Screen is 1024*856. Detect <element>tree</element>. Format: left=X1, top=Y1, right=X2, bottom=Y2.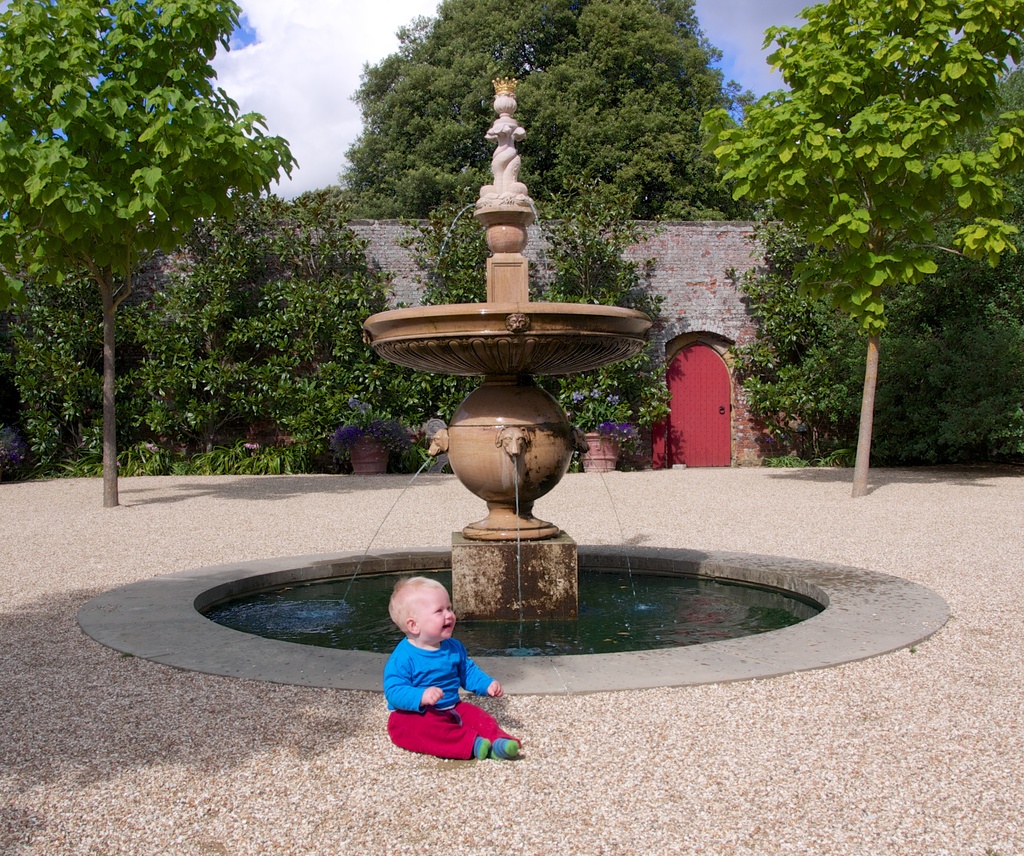
left=737, top=205, right=857, bottom=458.
